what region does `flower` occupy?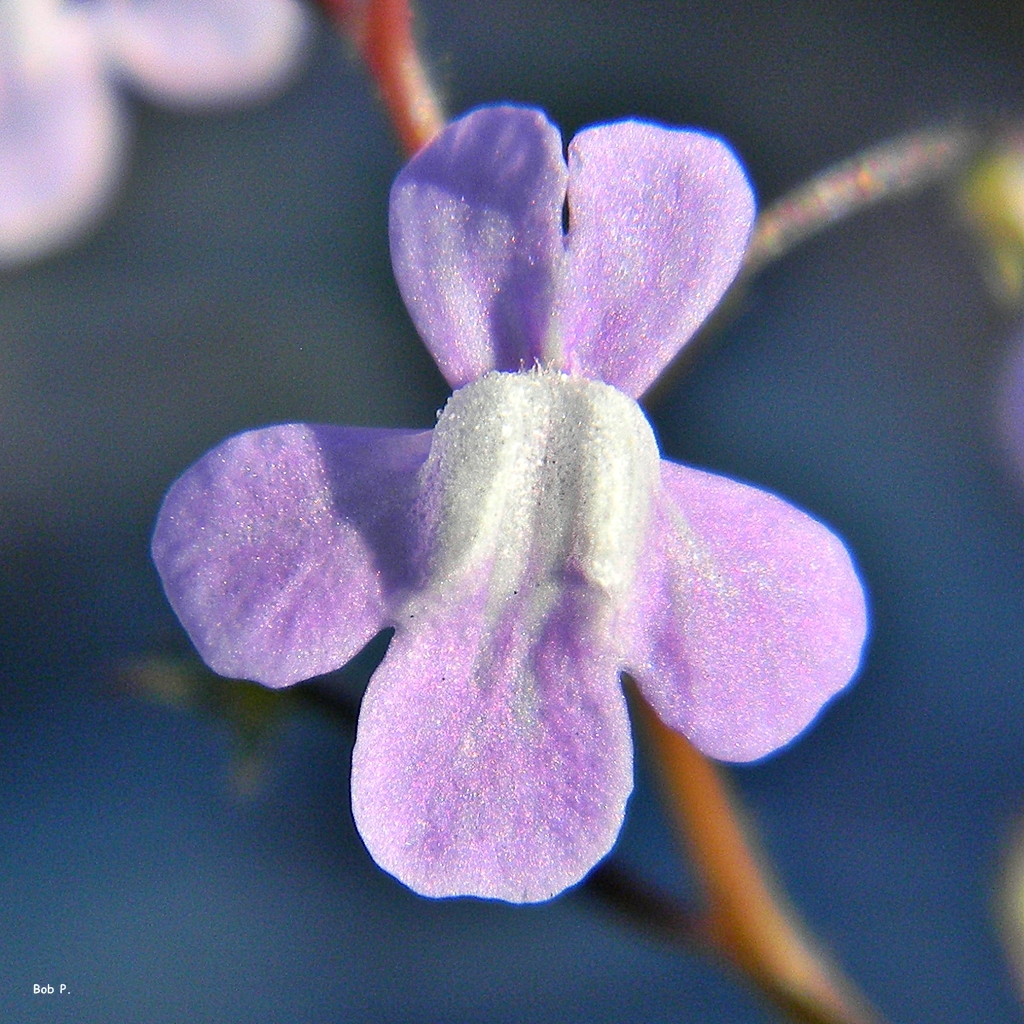
bbox=[0, 0, 338, 279].
